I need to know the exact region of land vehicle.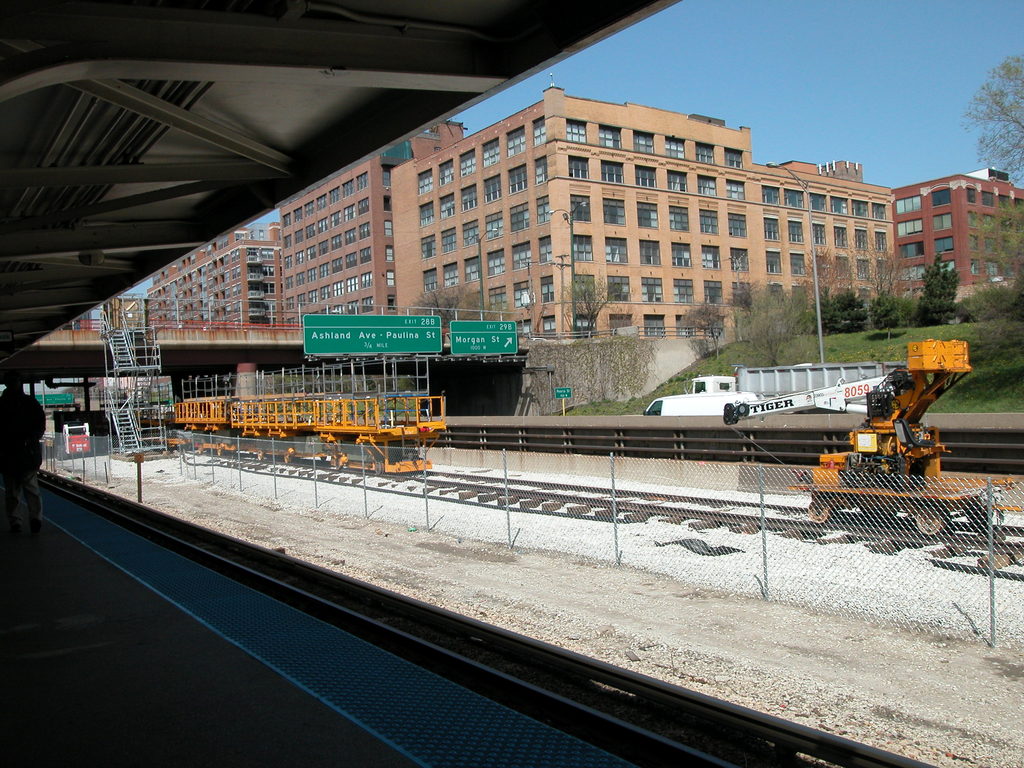
Region: <region>684, 363, 903, 397</region>.
